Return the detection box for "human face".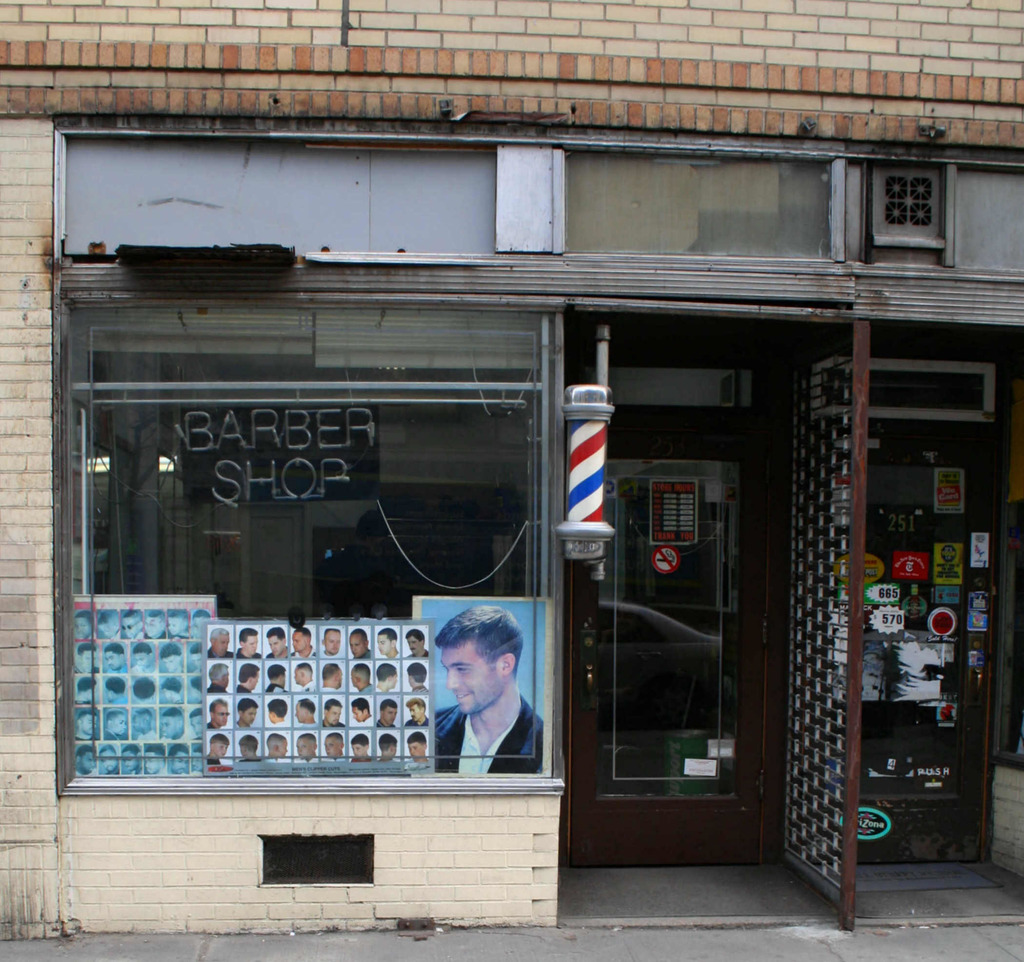
box=[164, 614, 186, 637].
